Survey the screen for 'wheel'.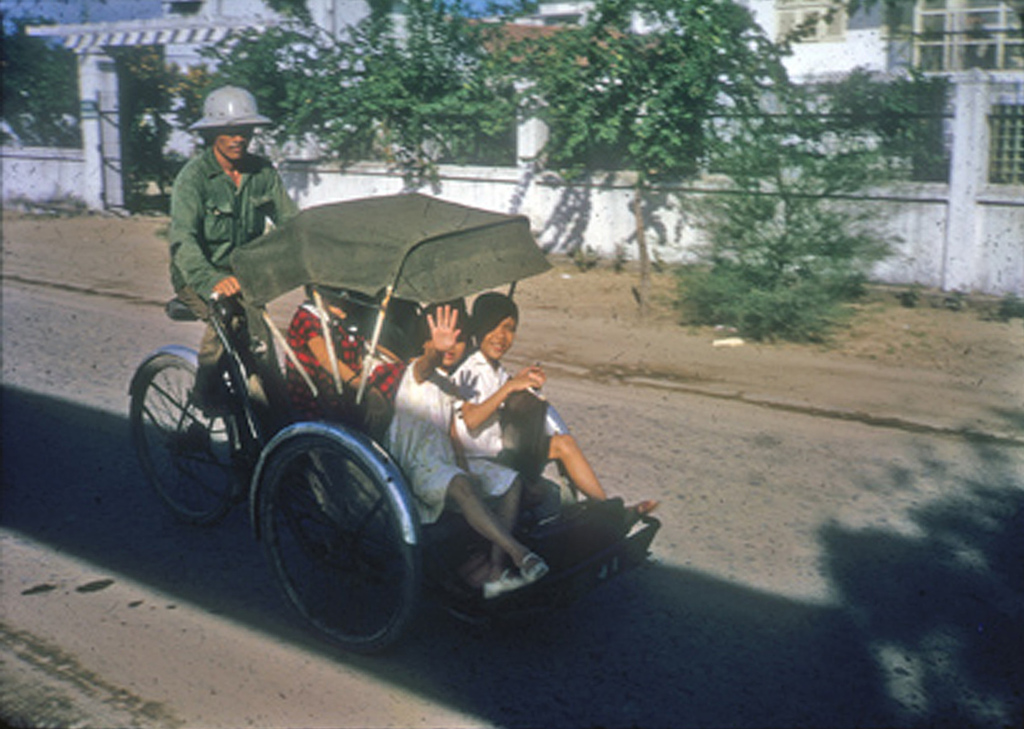
Survey found: detection(253, 414, 411, 645).
